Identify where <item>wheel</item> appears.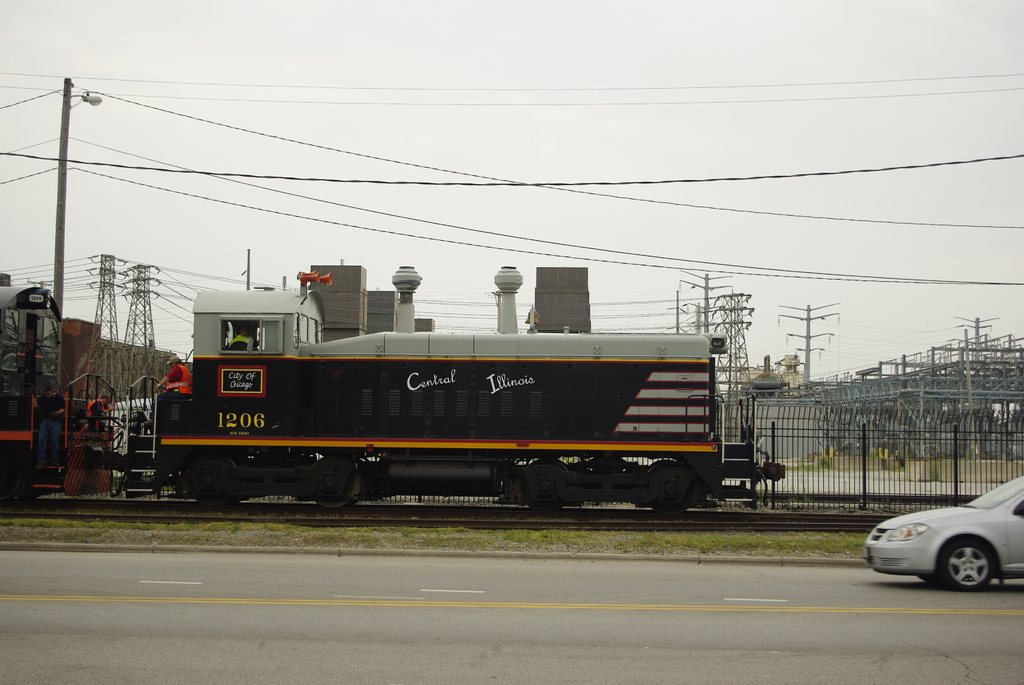
Appears at [x1=0, y1=461, x2=22, y2=503].
